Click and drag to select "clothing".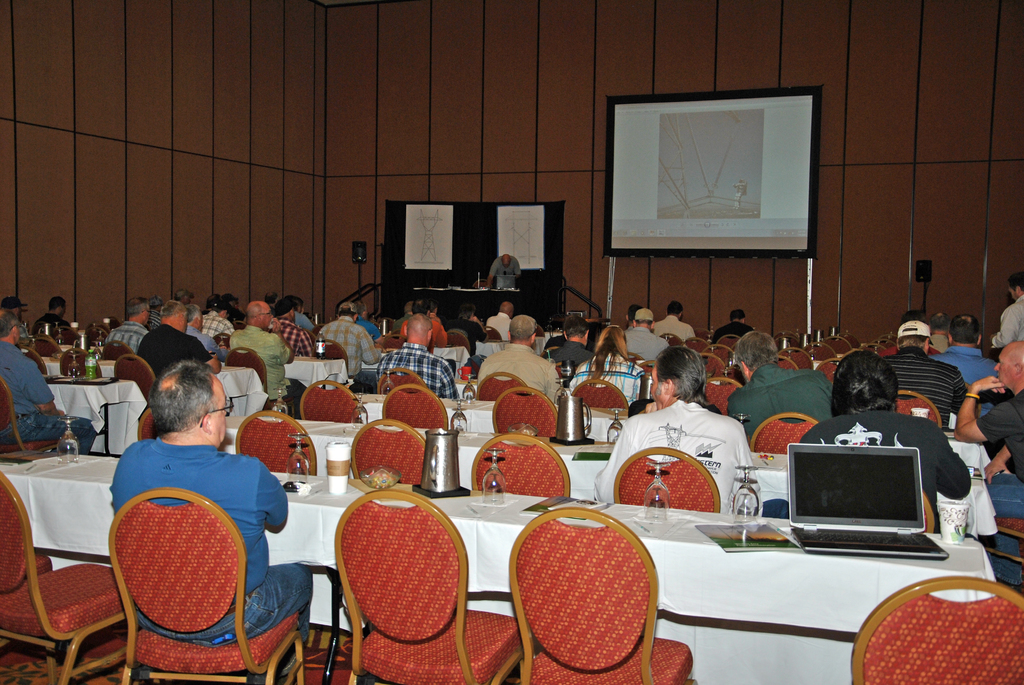
Selection: bbox(487, 258, 520, 288).
